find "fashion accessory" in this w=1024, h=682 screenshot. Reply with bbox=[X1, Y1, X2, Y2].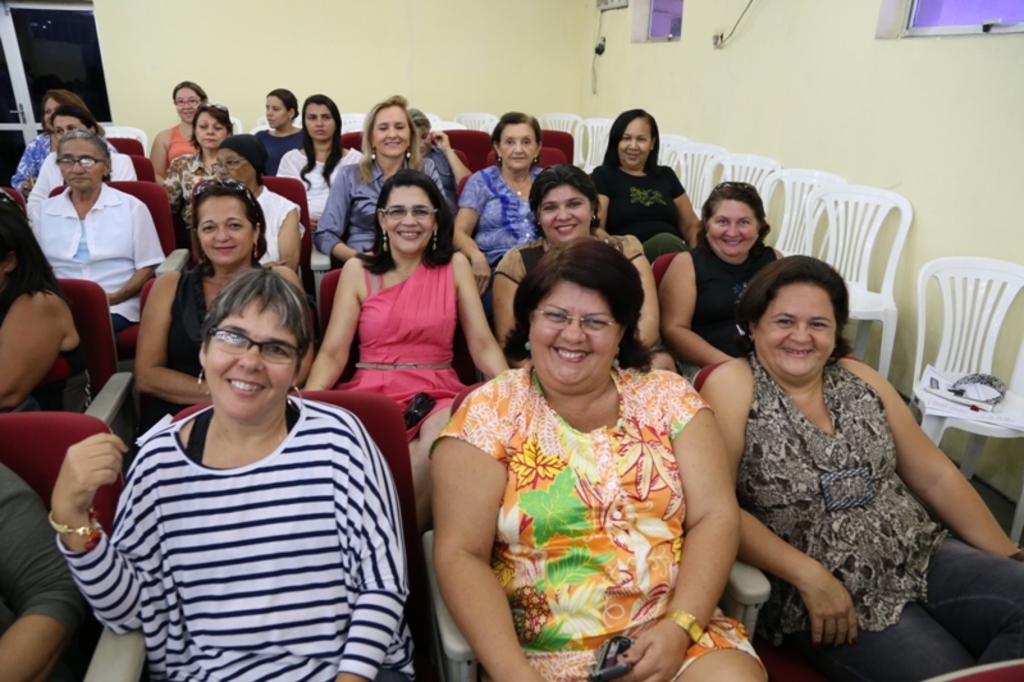
bbox=[497, 155, 502, 164].
